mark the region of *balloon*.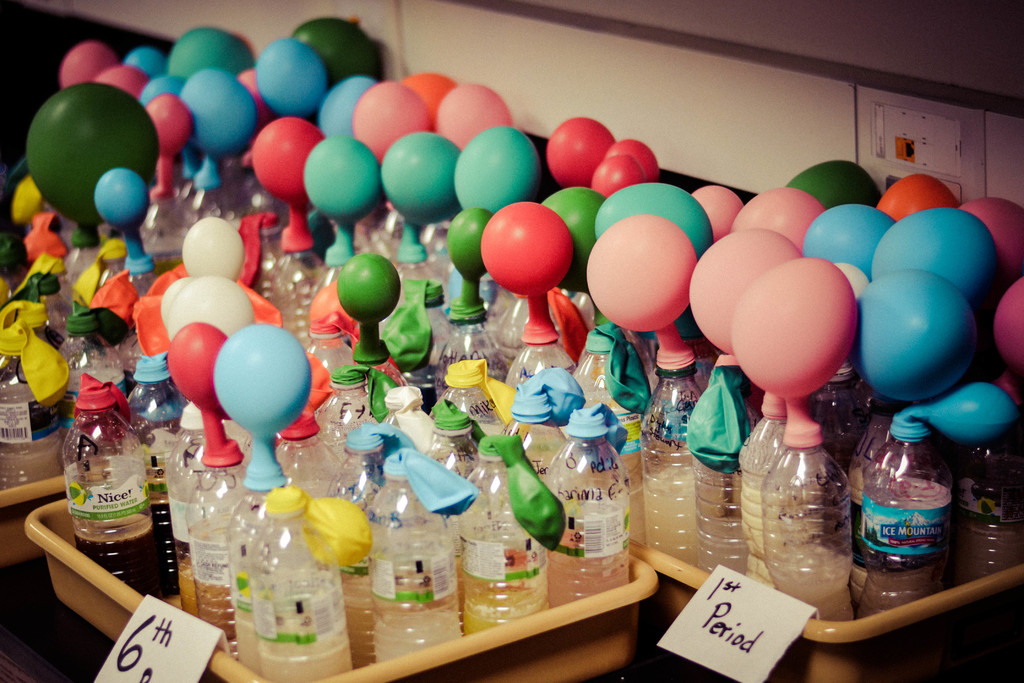
Region: region(346, 422, 417, 448).
